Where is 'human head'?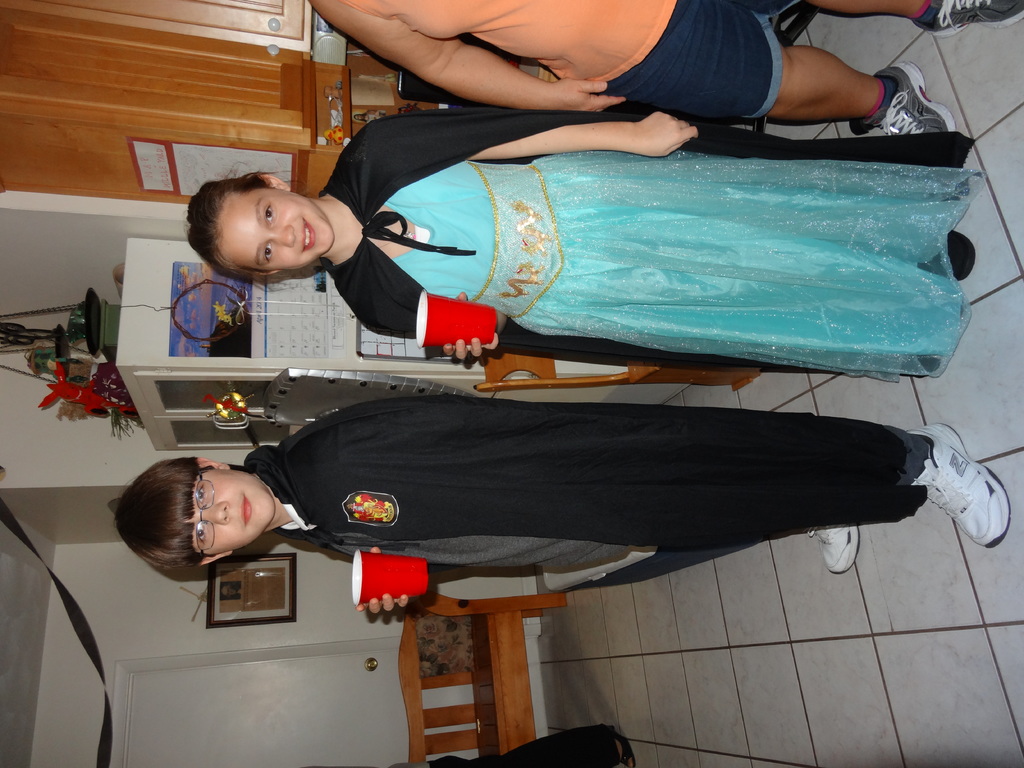
region(184, 160, 335, 283).
